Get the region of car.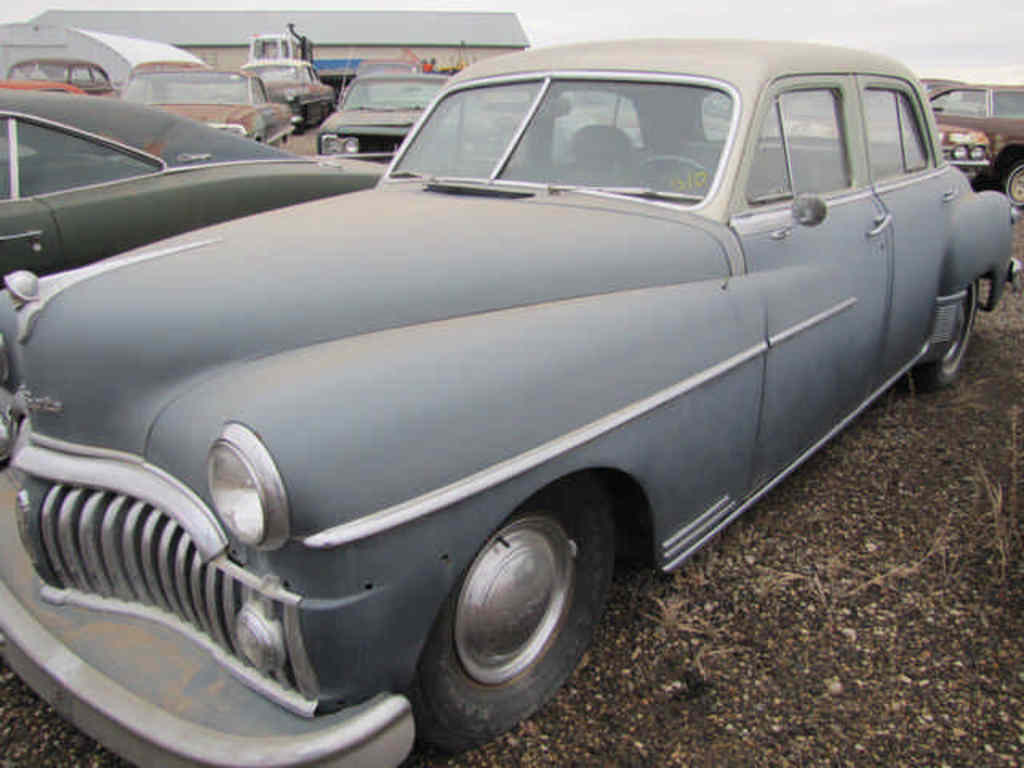
pyautogui.locateOnScreen(125, 53, 301, 134).
